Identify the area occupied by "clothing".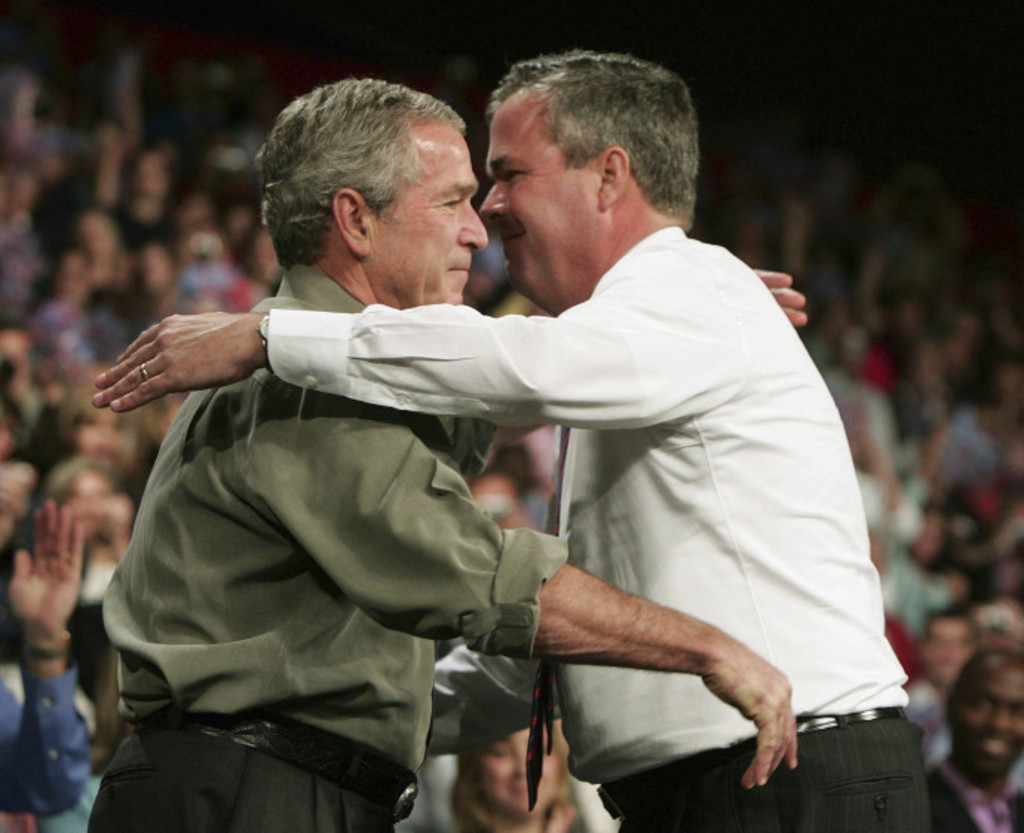
Area: 0/668/102/811.
